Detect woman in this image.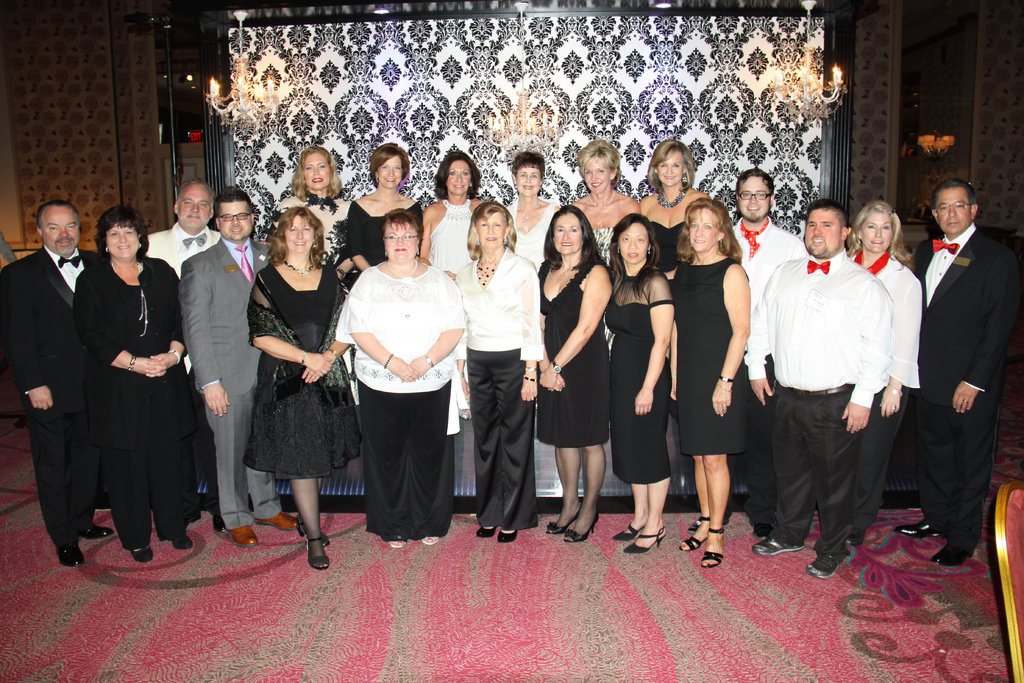
Detection: <bbox>331, 208, 465, 541</bbox>.
